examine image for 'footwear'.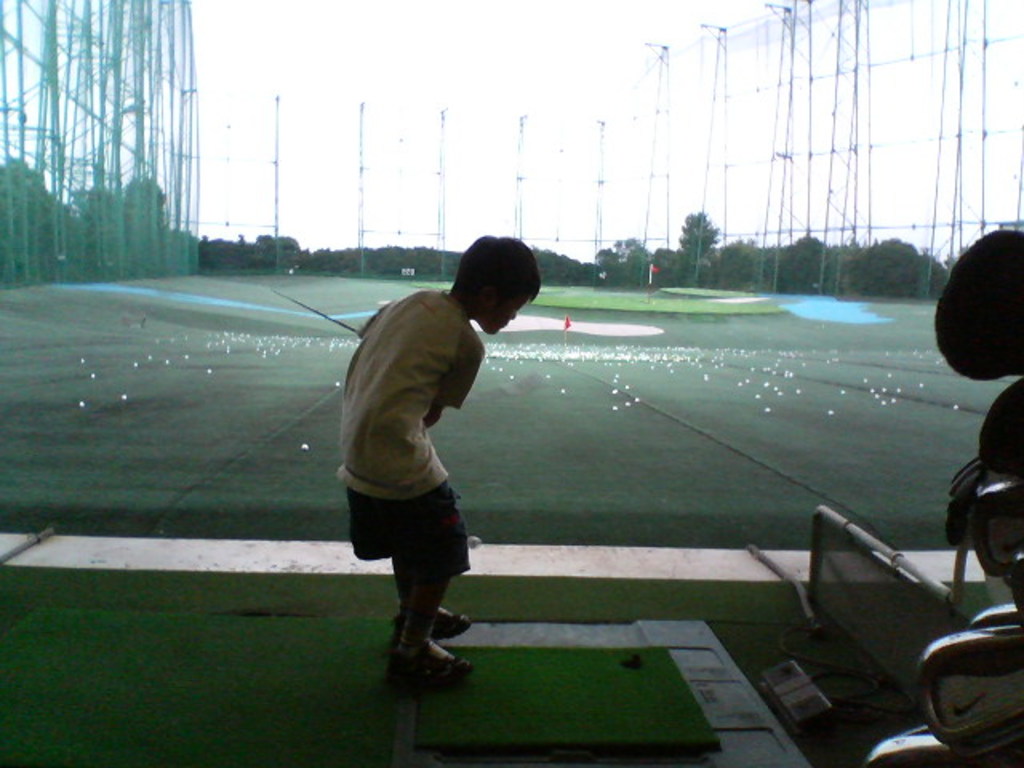
Examination result: 376,618,464,701.
